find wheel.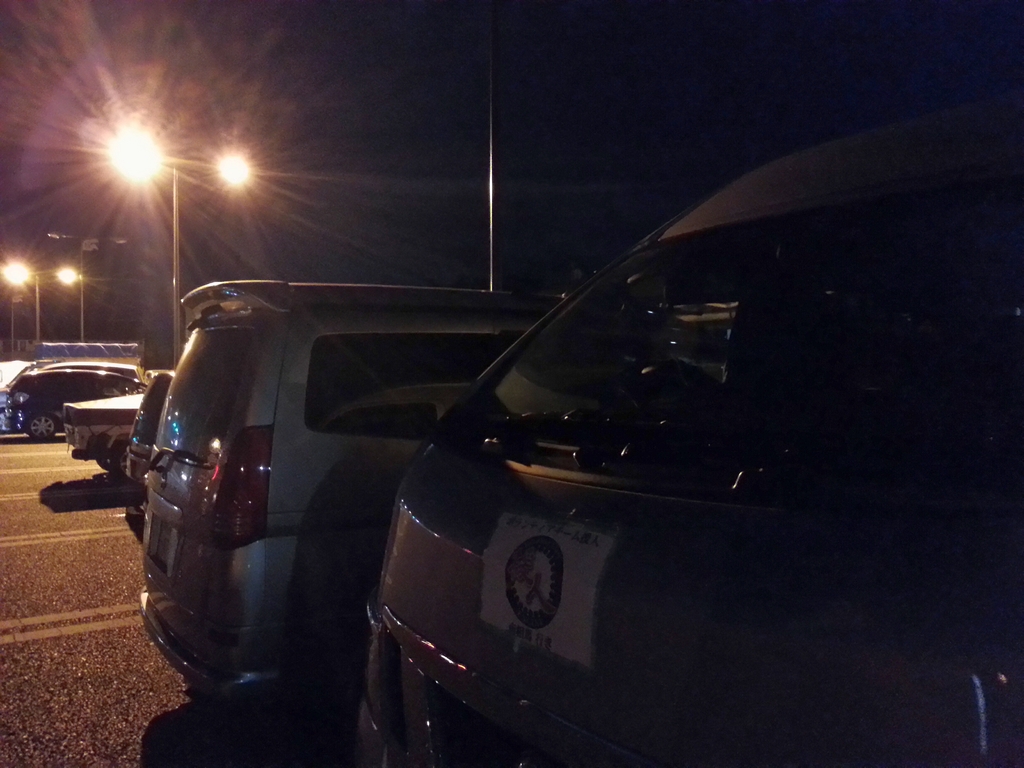
<region>25, 415, 58, 440</region>.
